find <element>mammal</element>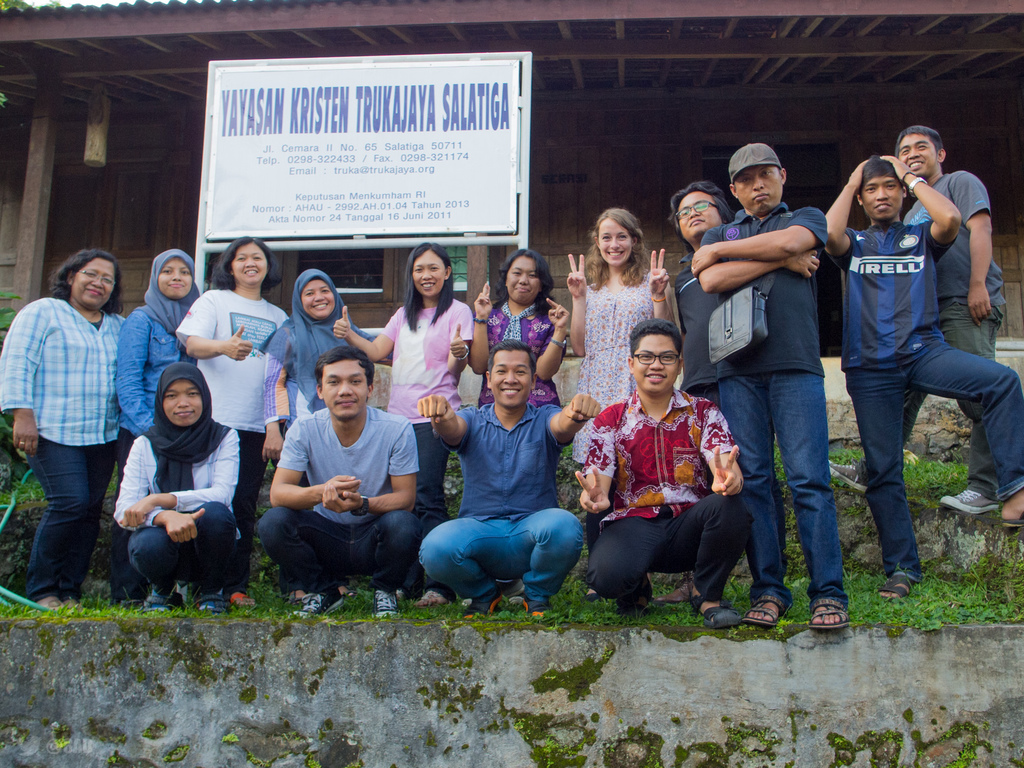
BBox(421, 349, 591, 609)
